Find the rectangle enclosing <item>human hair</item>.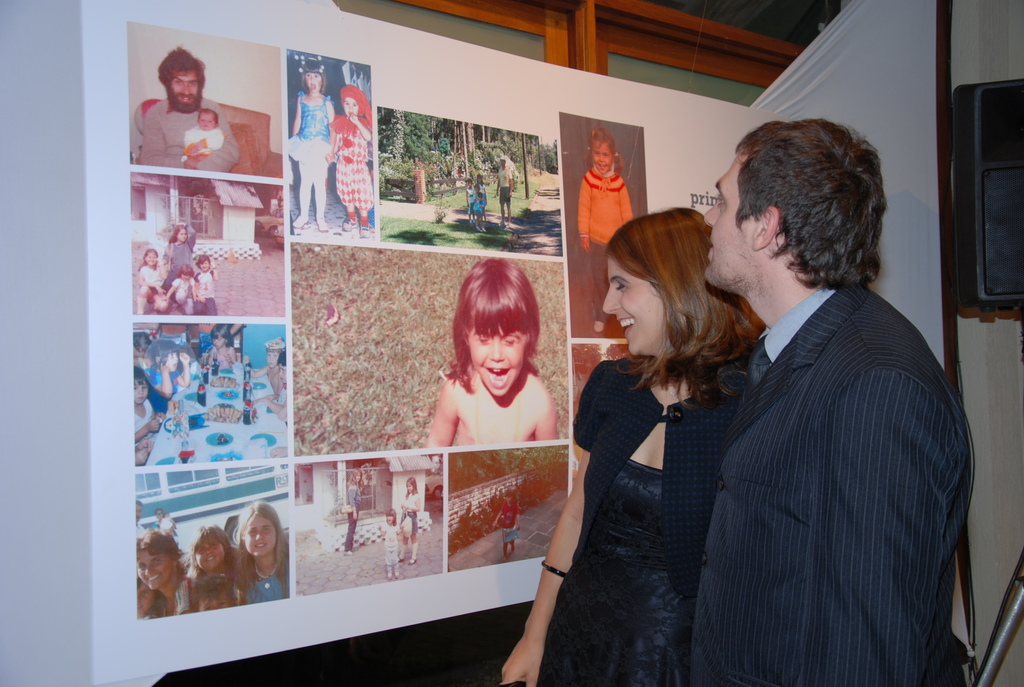
x1=136 y1=576 x2=143 y2=591.
